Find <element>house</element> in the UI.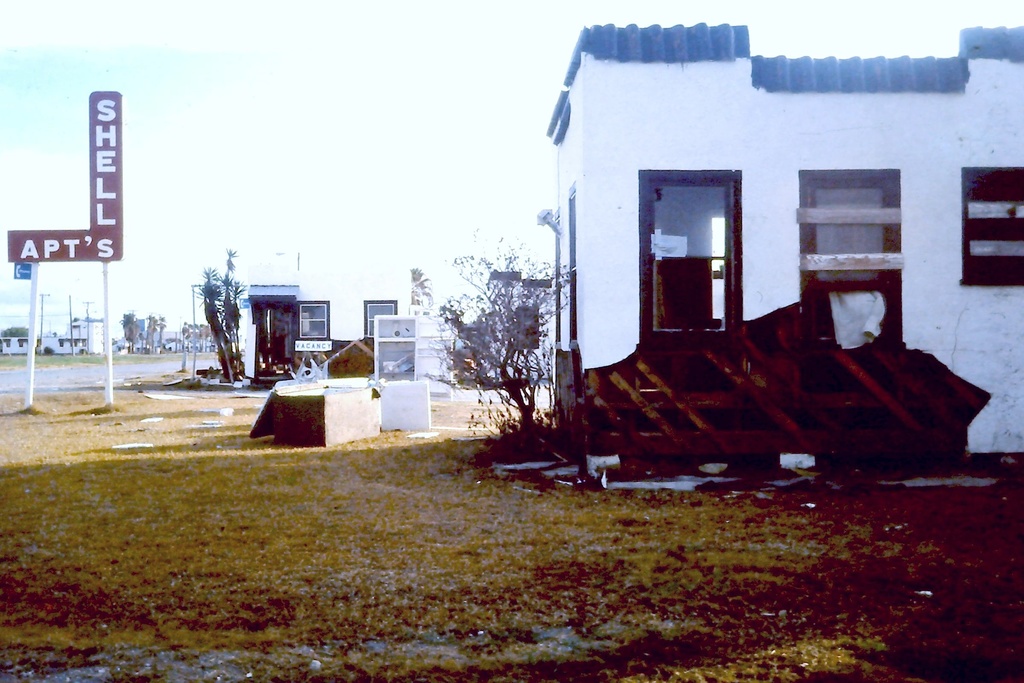
UI element at x1=545, y1=22, x2=1023, y2=475.
